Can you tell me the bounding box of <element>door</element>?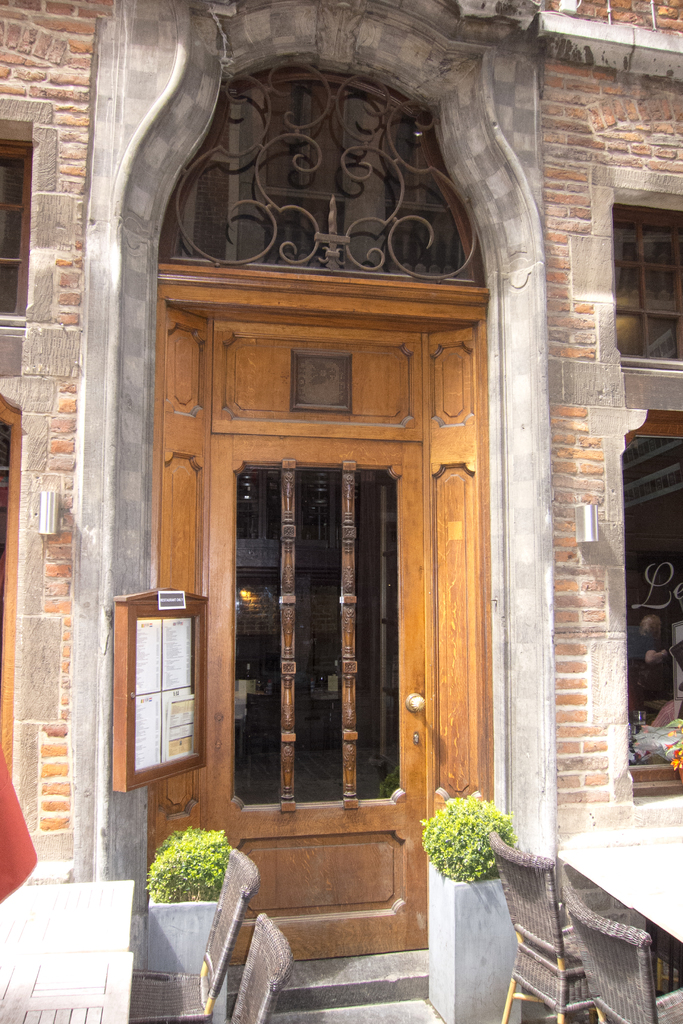
bbox=(155, 264, 507, 961).
